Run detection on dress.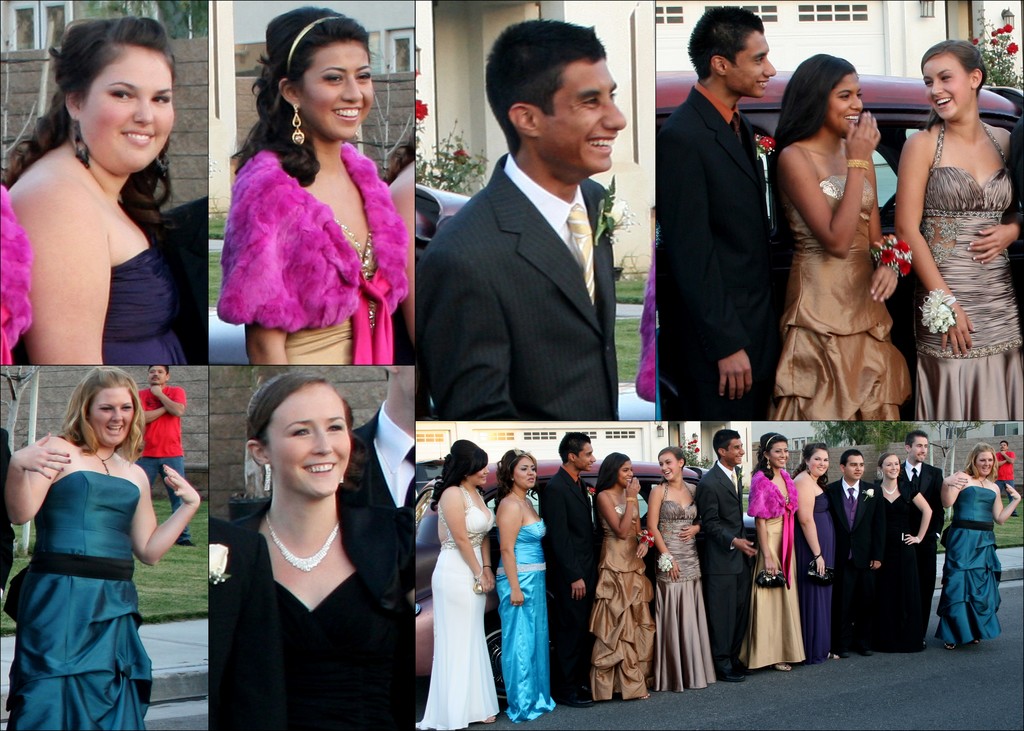
Result: 795:490:834:663.
